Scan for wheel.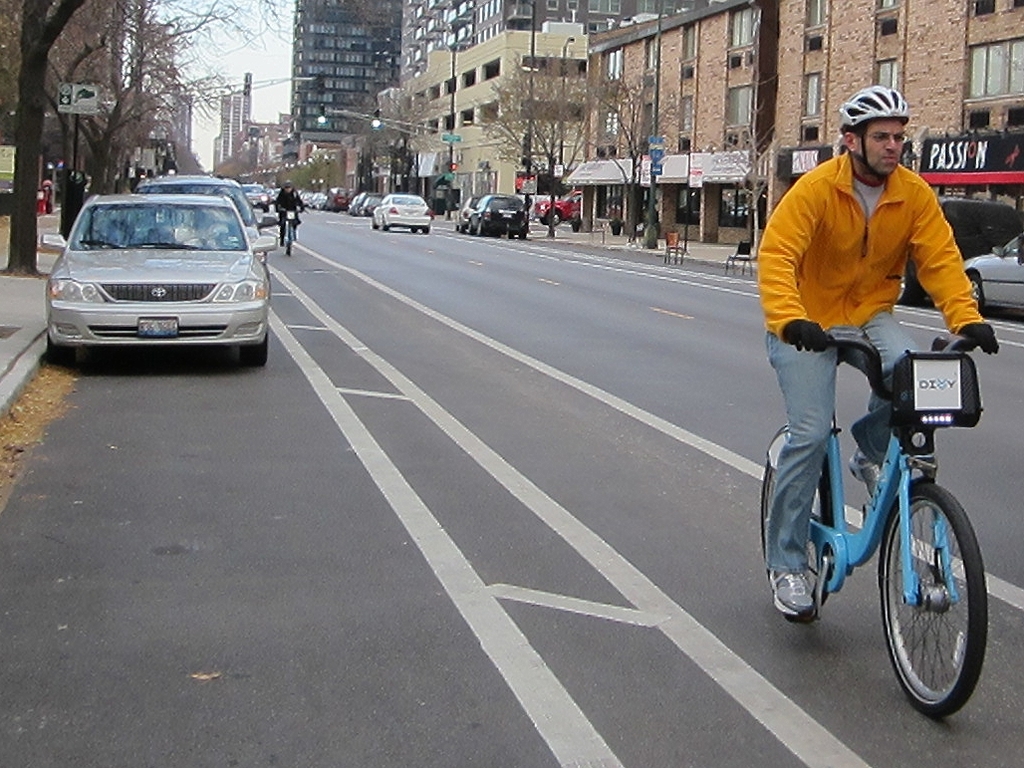
Scan result: 466 226 471 235.
